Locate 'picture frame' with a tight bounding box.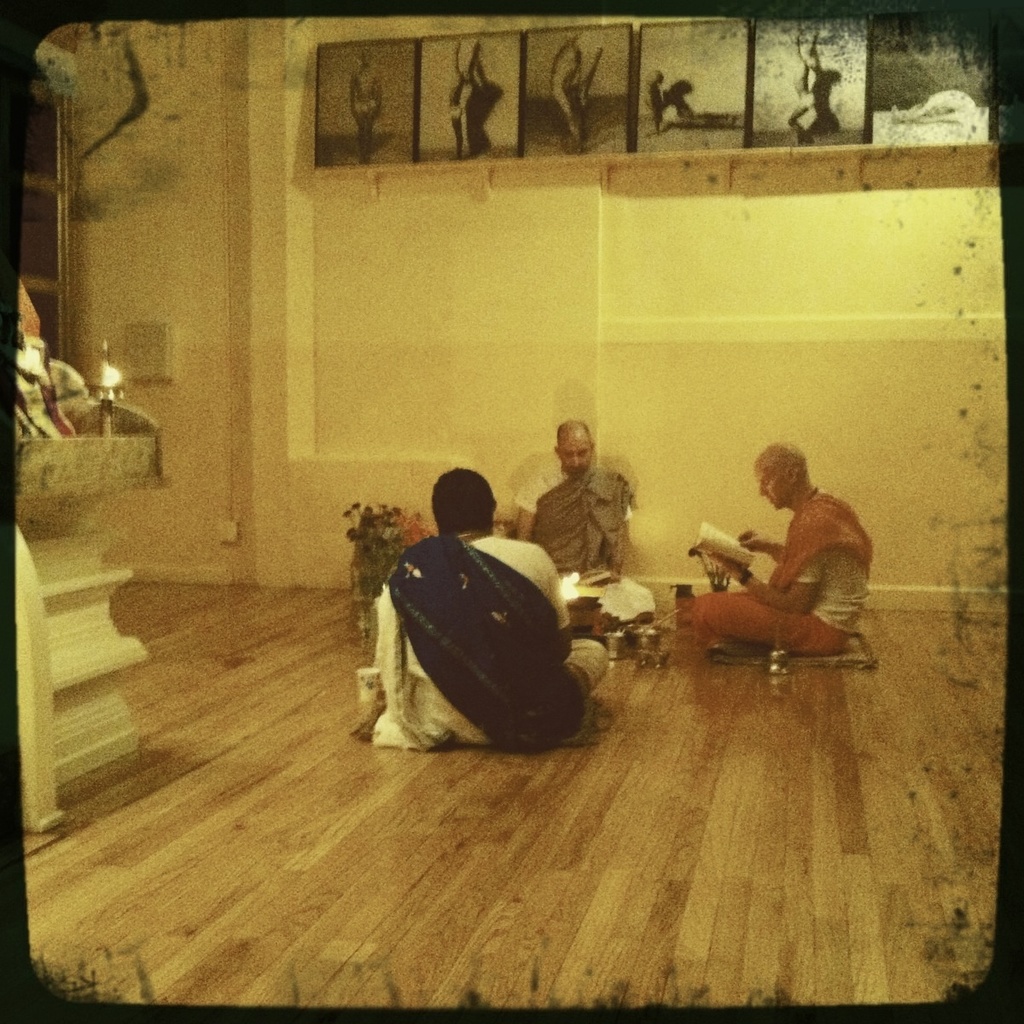
pyautogui.locateOnScreen(629, 21, 748, 155).
